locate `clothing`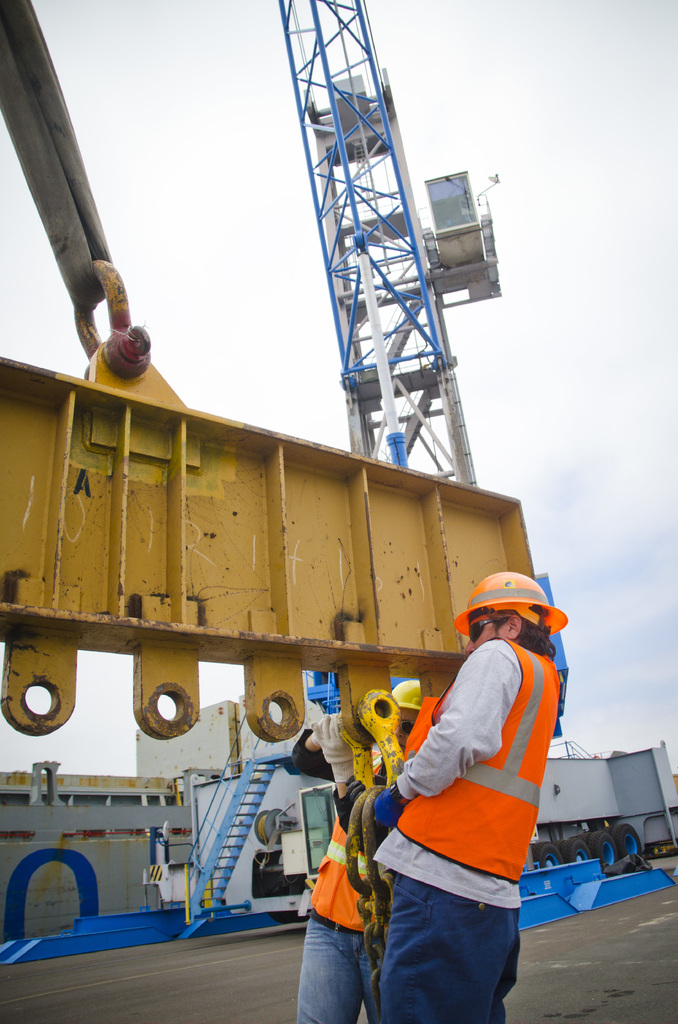
<region>287, 726, 391, 1022</region>
